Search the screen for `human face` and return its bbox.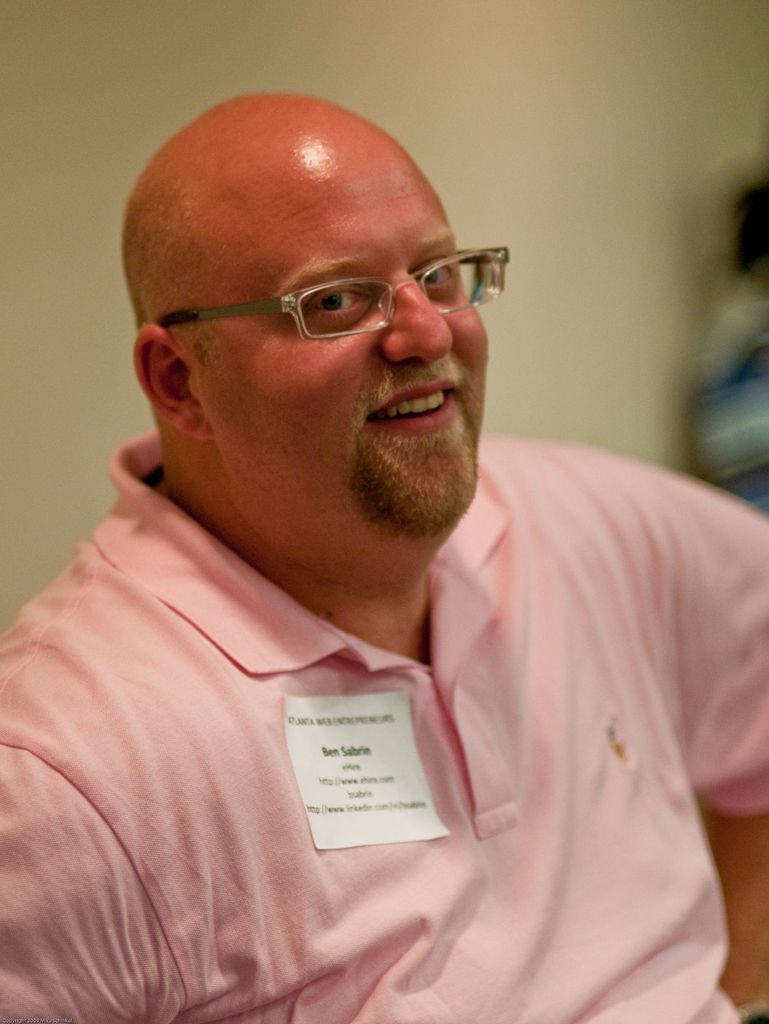
Found: [left=196, top=140, right=489, bottom=536].
